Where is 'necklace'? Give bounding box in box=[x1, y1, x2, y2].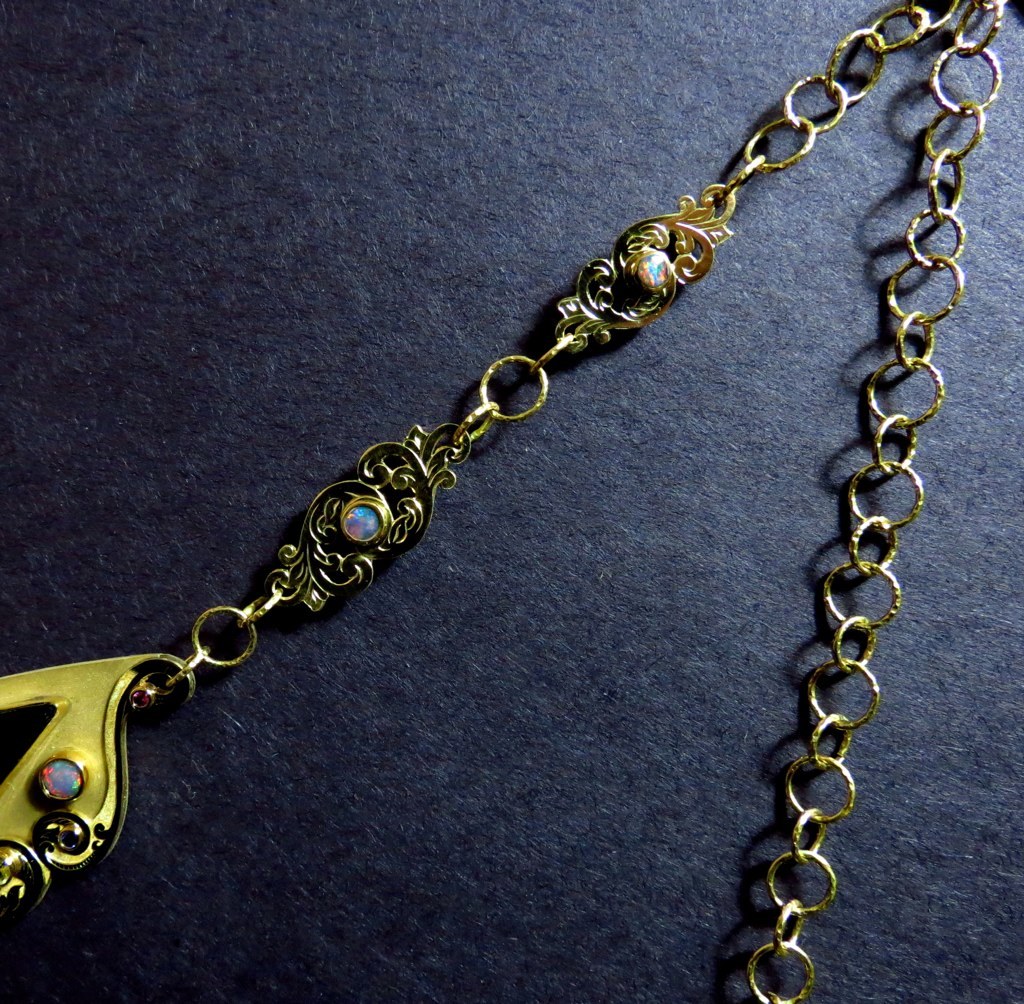
box=[0, 0, 1018, 1002].
